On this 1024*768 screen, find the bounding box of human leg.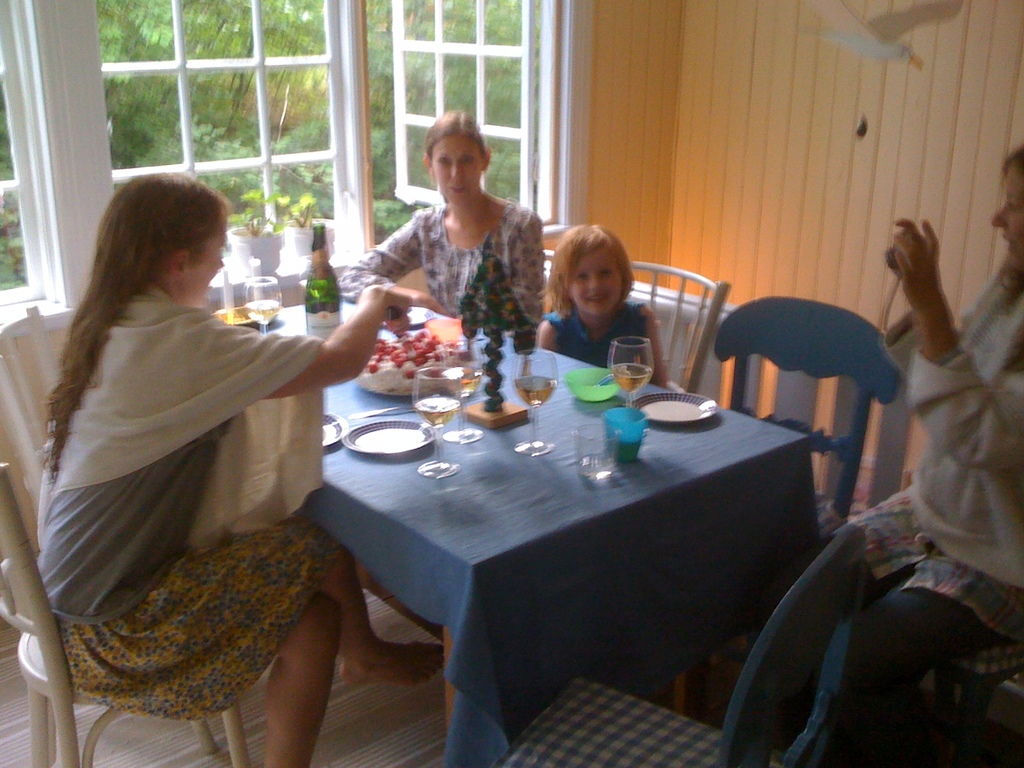
Bounding box: select_region(710, 526, 912, 767).
